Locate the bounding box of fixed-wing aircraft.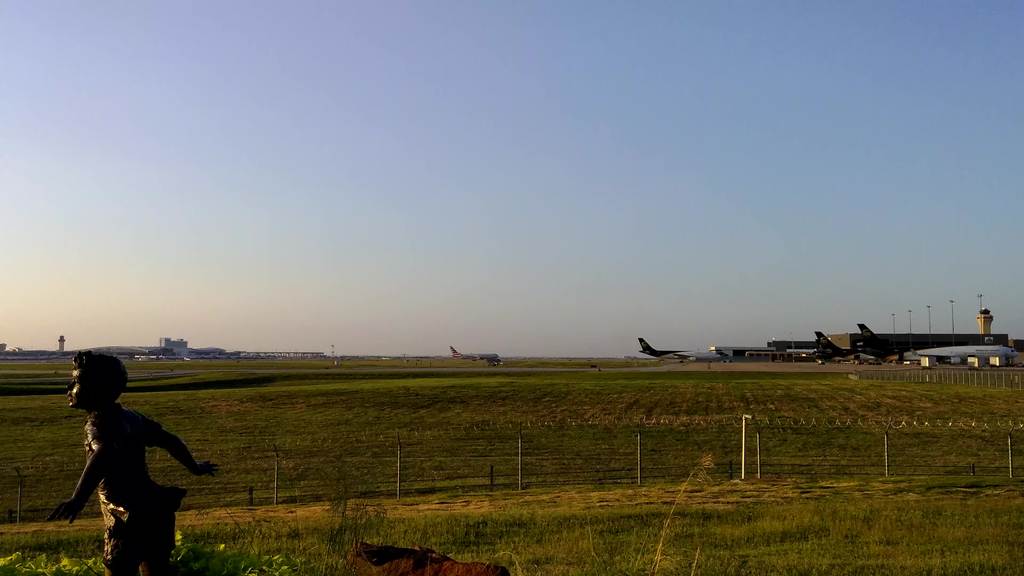
Bounding box: detection(636, 337, 732, 365).
